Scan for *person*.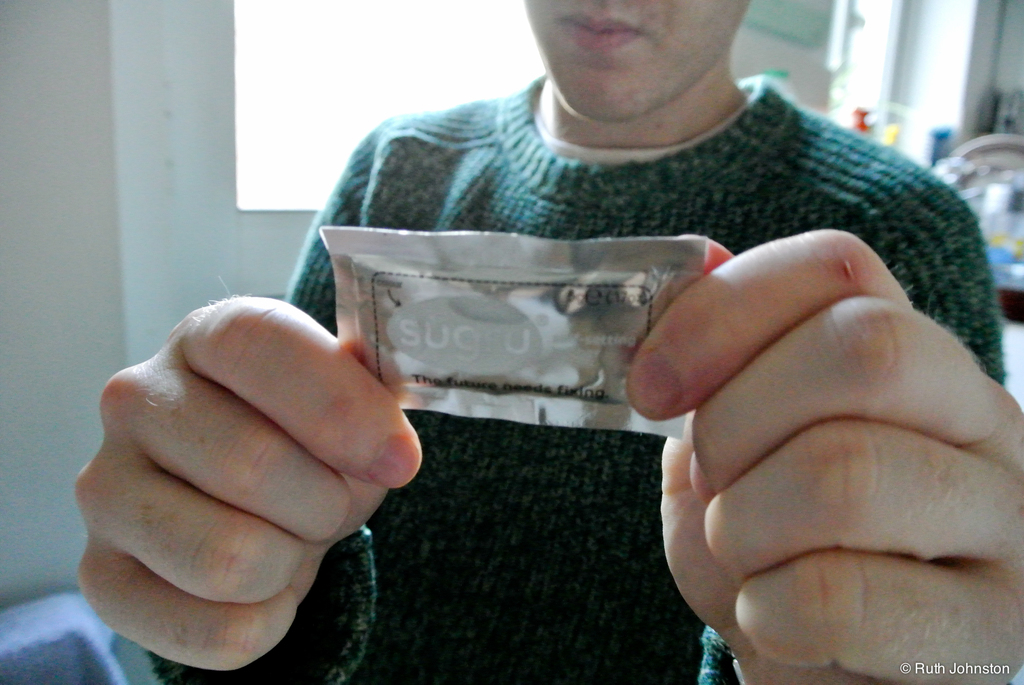
Scan result: locate(73, 0, 1021, 684).
